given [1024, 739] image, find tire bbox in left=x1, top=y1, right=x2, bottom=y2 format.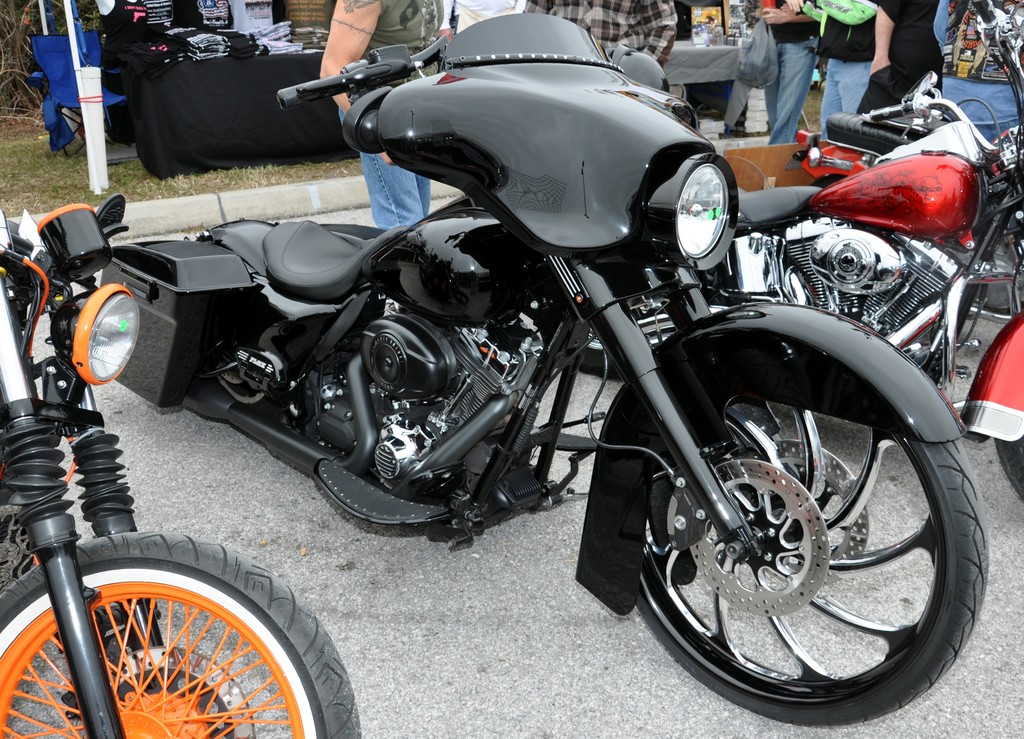
left=634, top=396, right=989, bottom=726.
